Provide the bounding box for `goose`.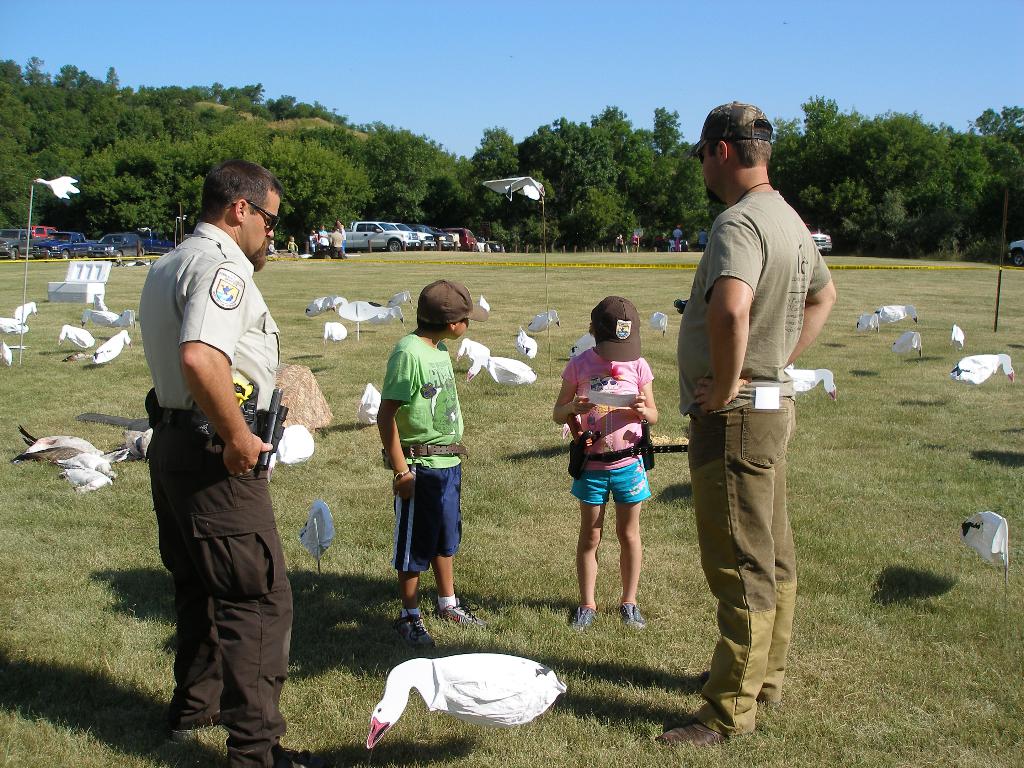
[366, 659, 567, 751].
